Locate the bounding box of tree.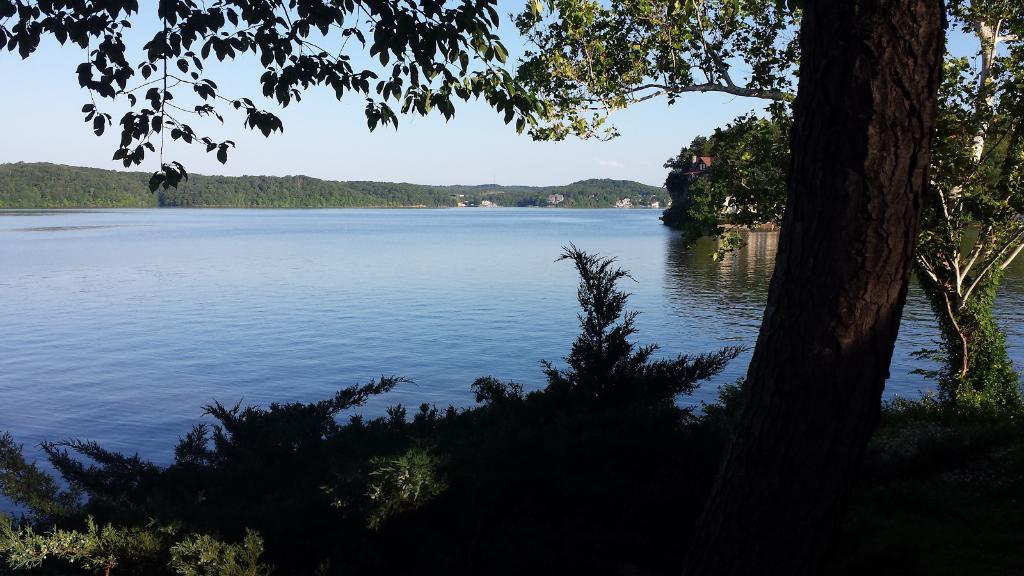
Bounding box: <bbox>0, 0, 1023, 544</bbox>.
